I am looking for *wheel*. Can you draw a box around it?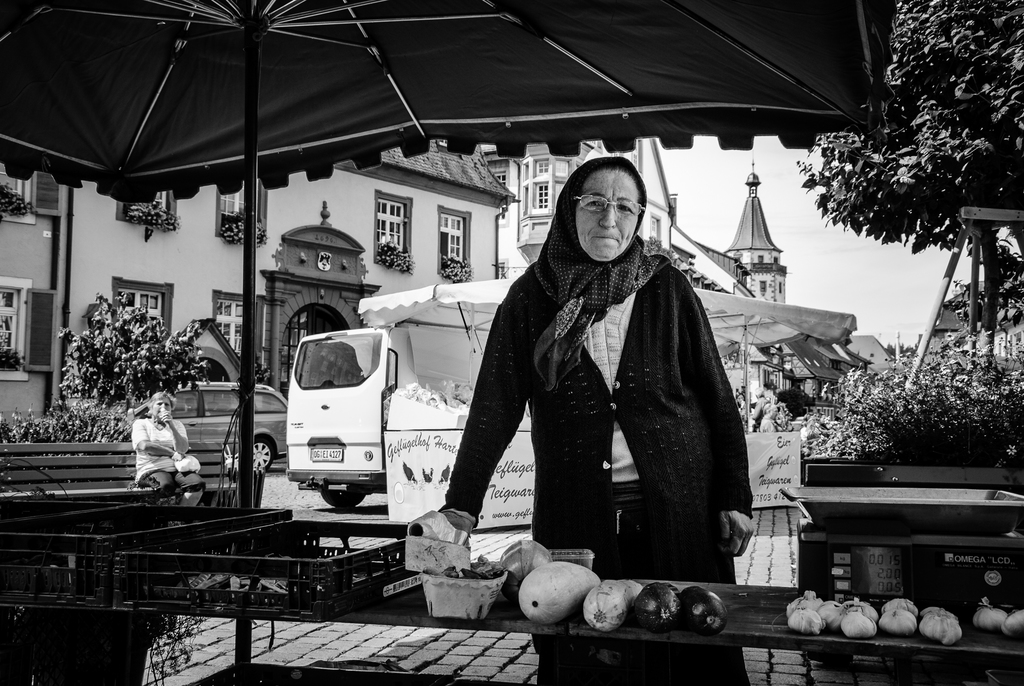
Sure, the bounding box is [x1=323, y1=484, x2=374, y2=509].
